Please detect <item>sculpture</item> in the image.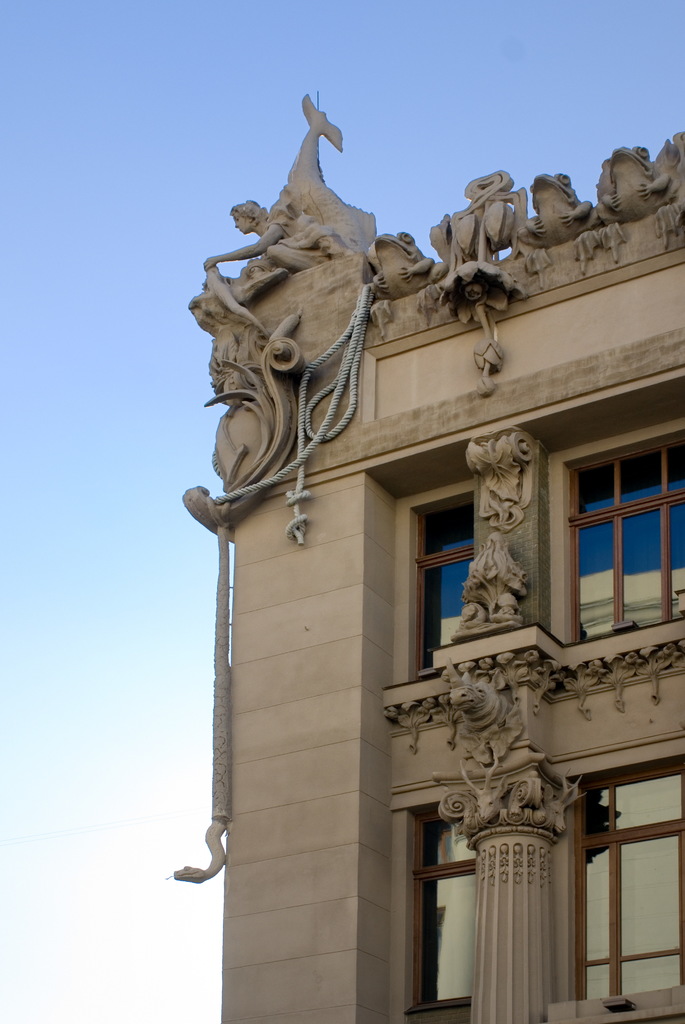
540/771/587/836.
